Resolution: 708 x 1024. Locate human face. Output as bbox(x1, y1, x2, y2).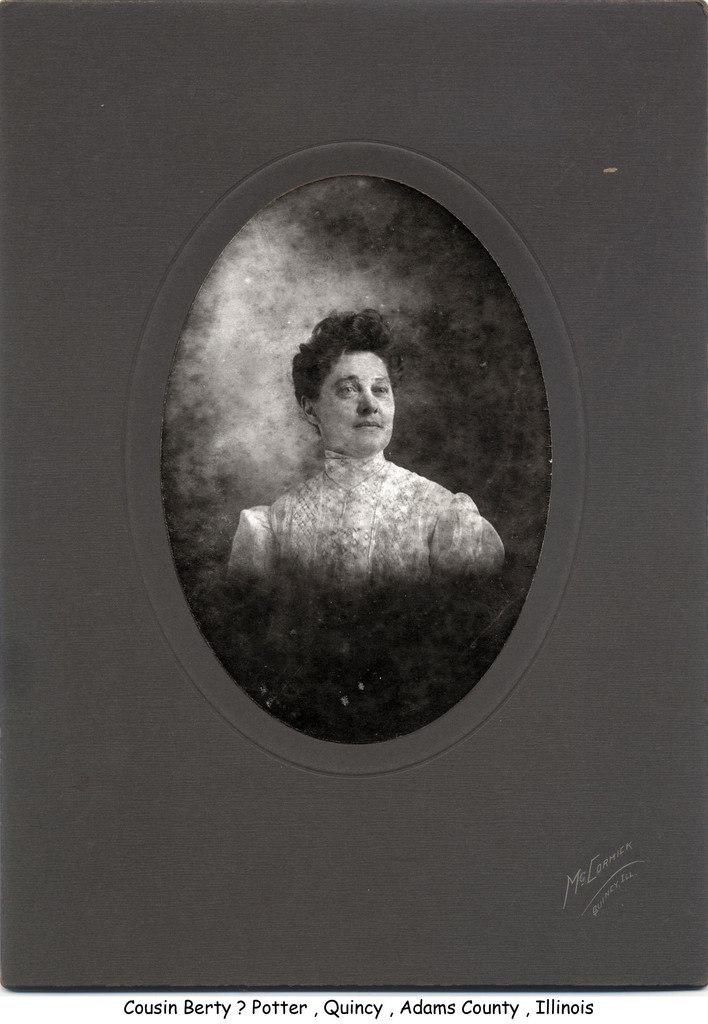
bbox(309, 346, 395, 452).
